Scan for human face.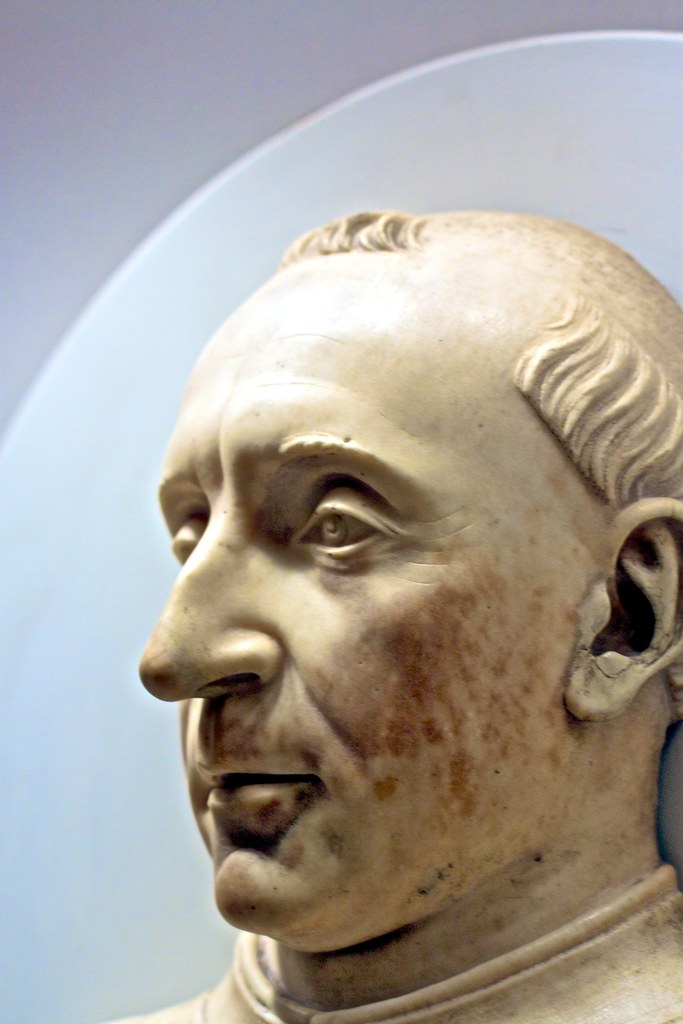
Scan result: left=126, top=351, right=571, bottom=946.
